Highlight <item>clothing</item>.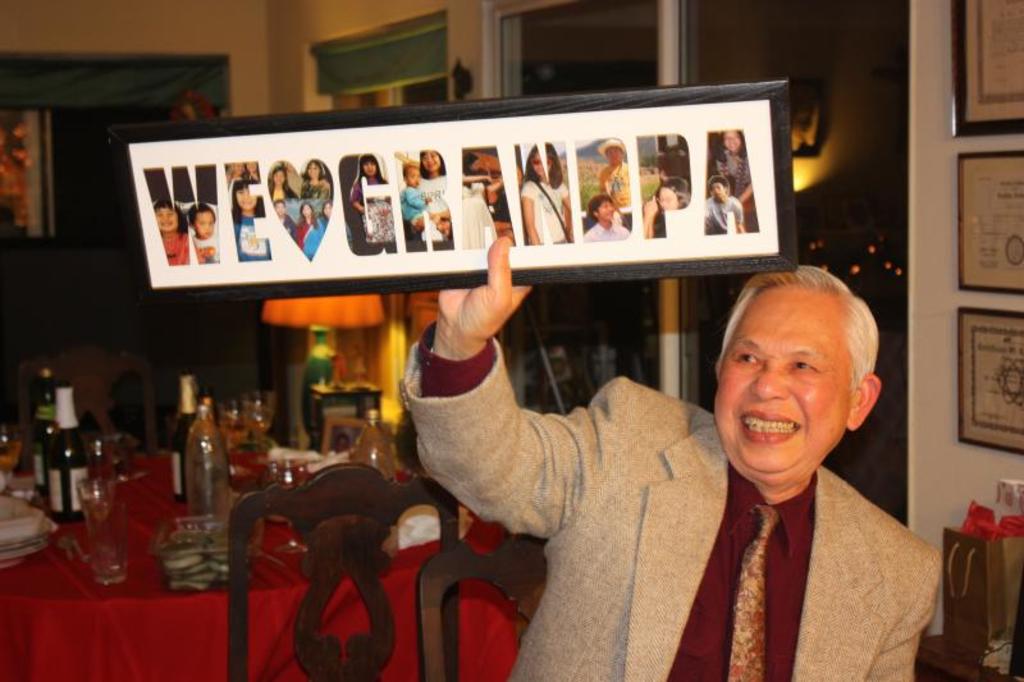
Highlighted region: x1=589, y1=219, x2=634, y2=239.
